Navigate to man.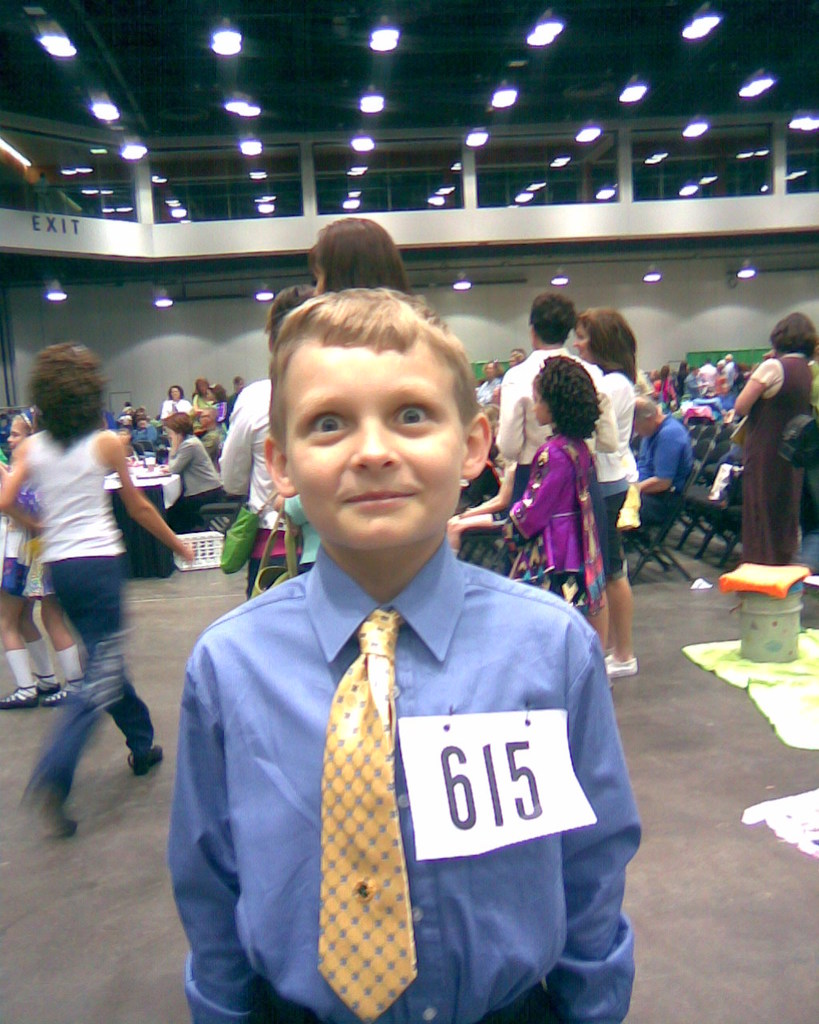
Navigation target: 630 397 690 543.
